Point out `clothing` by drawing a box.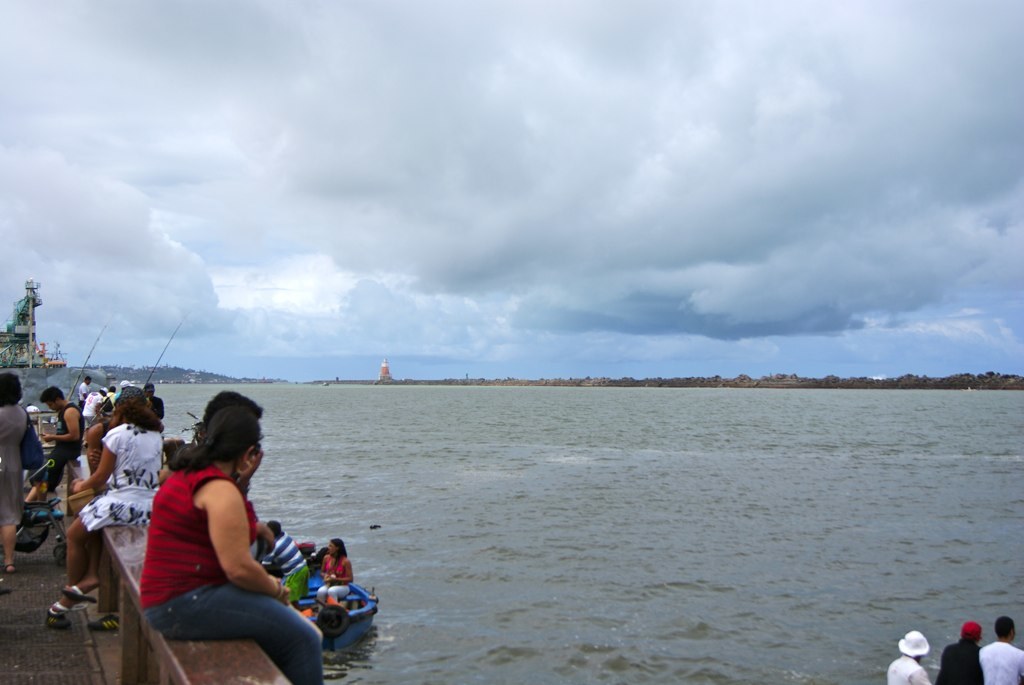
888:657:926:684.
